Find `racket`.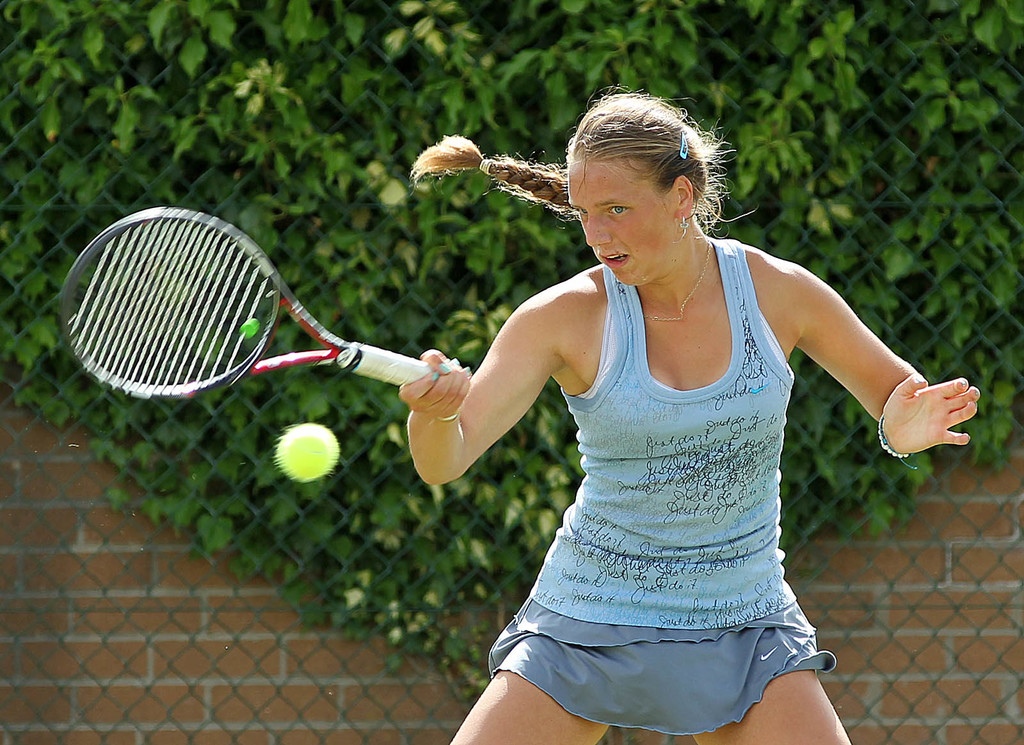
53, 204, 466, 391.
